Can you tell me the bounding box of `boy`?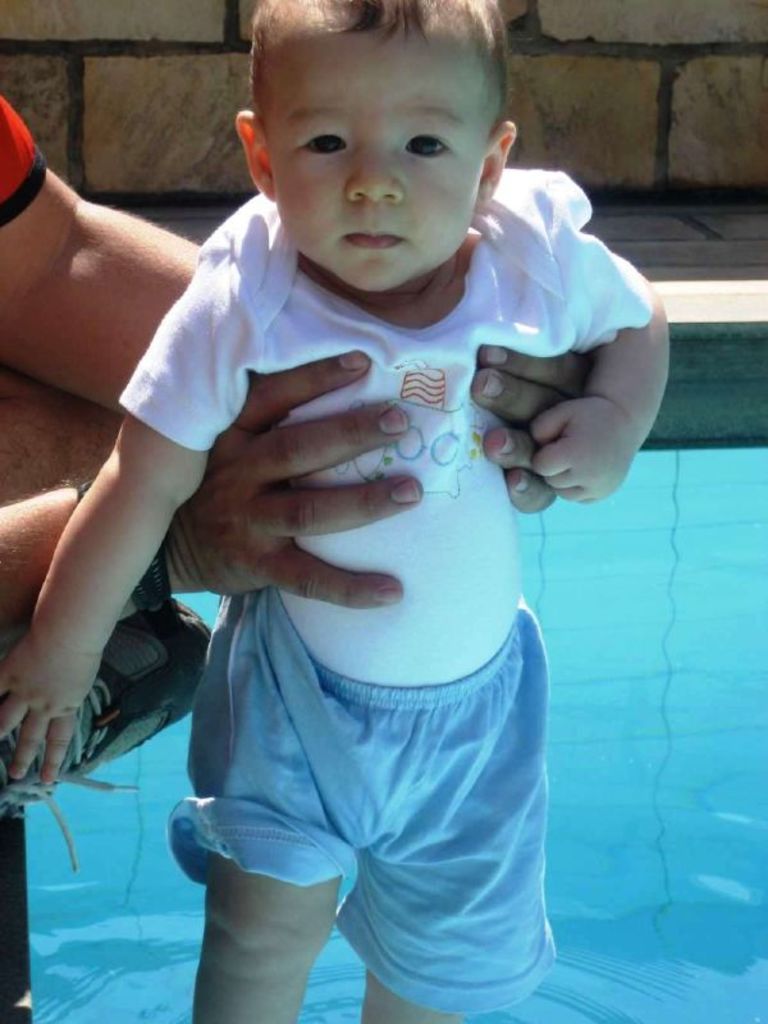
67,0,664,984.
